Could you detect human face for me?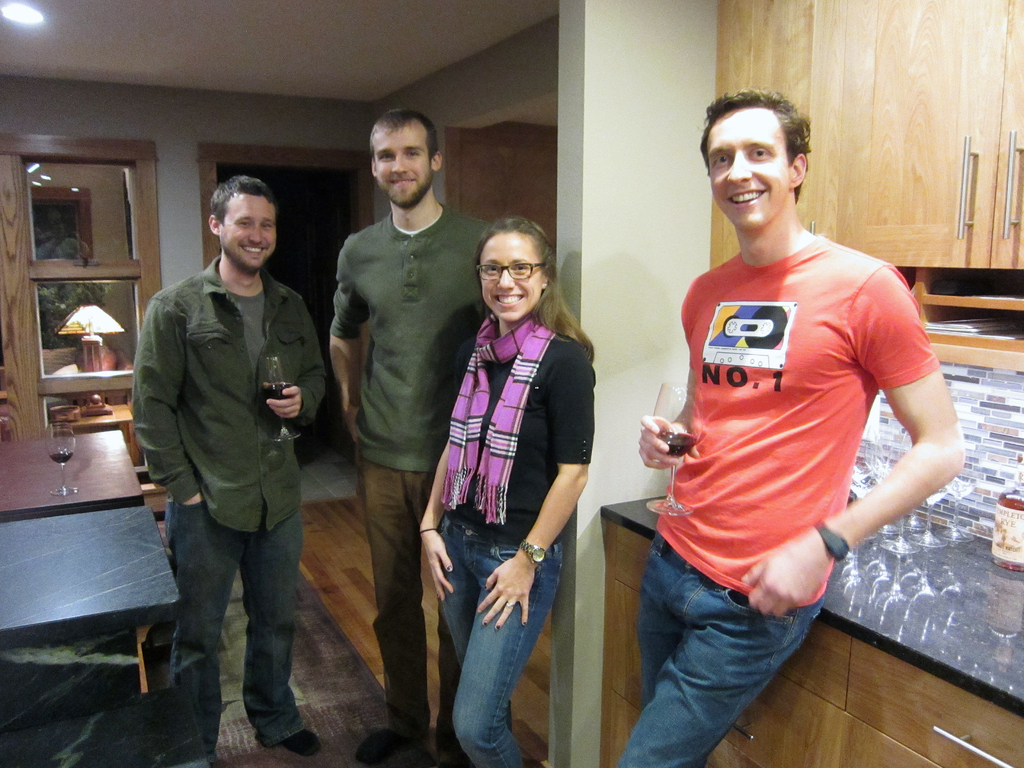
Detection result: (x1=217, y1=192, x2=278, y2=269).
